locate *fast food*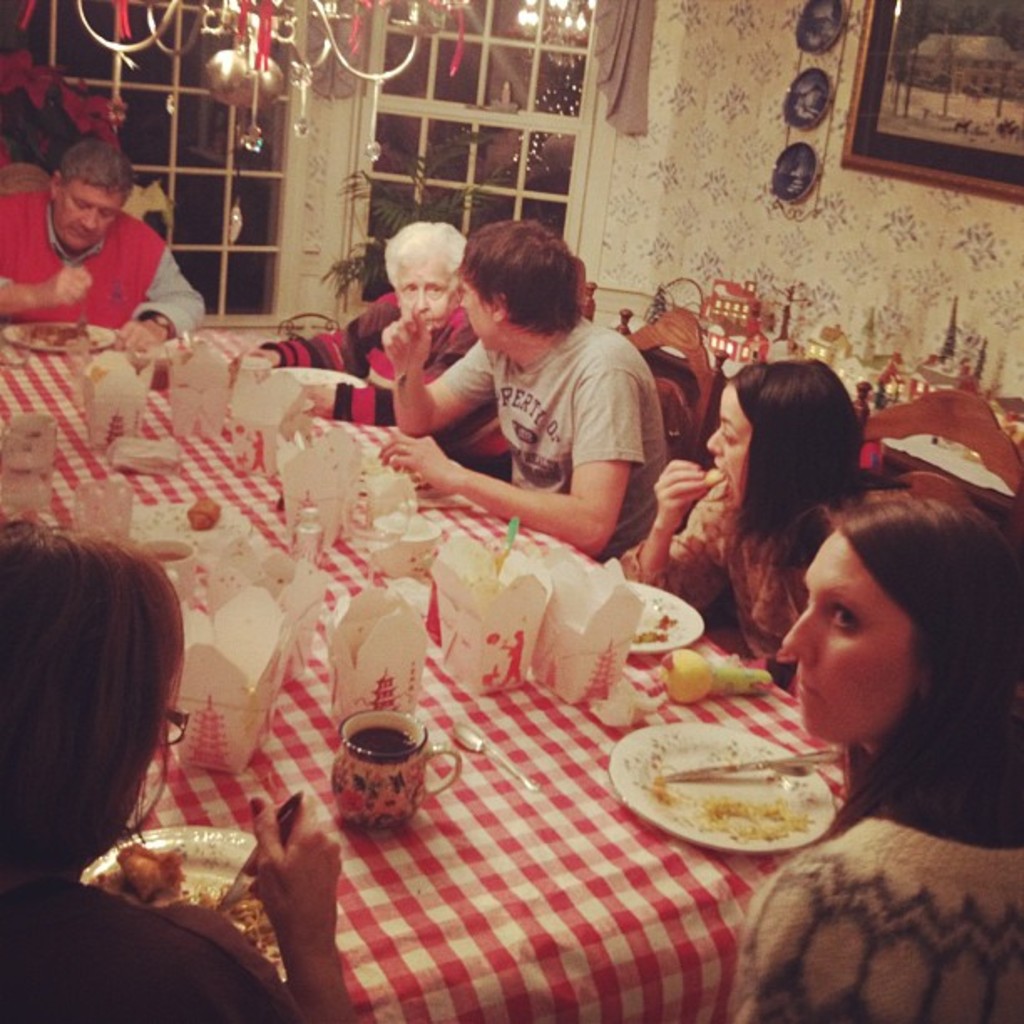
[left=192, top=505, right=212, bottom=530]
